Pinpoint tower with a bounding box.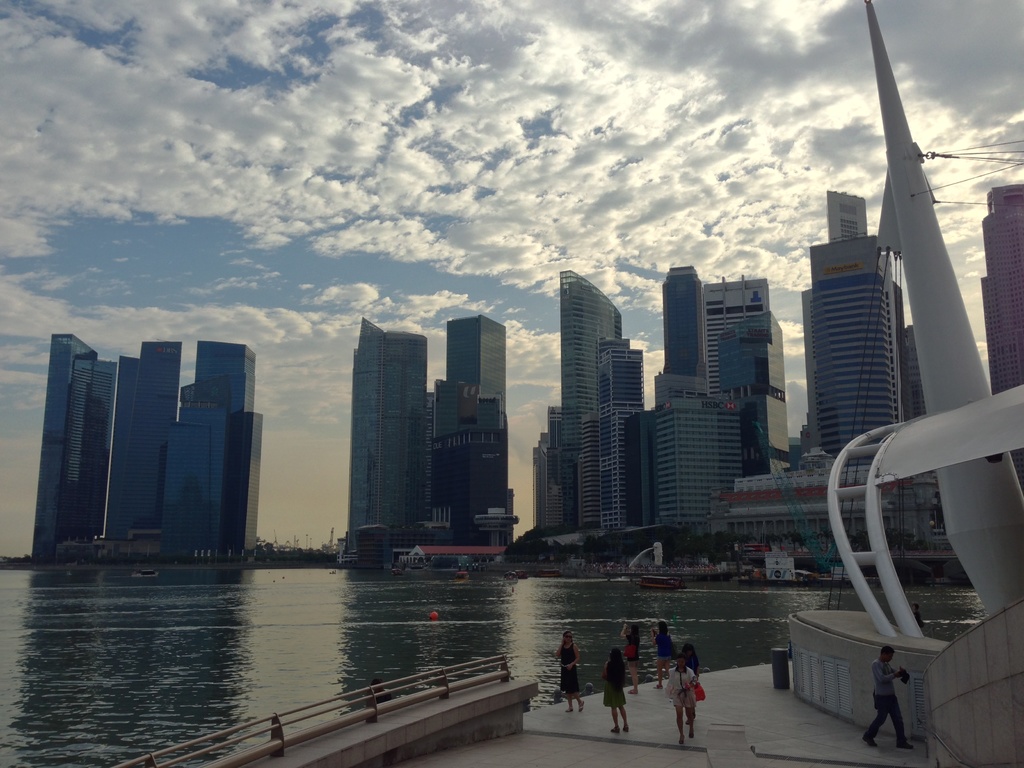
Rect(557, 272, 620, 459).
